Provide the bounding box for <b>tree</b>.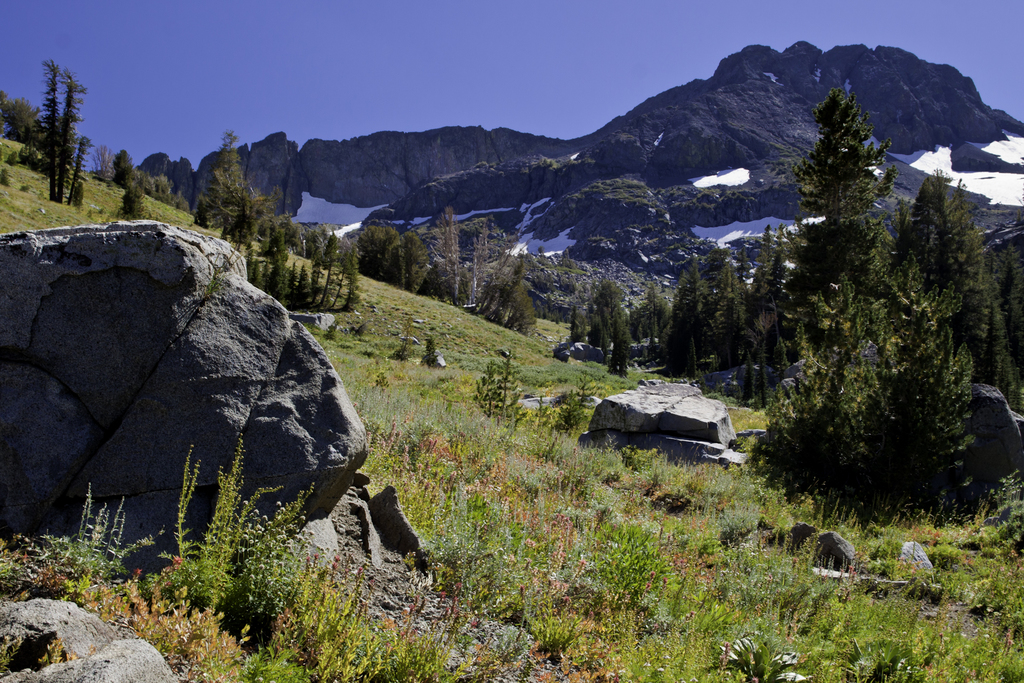
bbox=(886, 173, 1012, 409).
